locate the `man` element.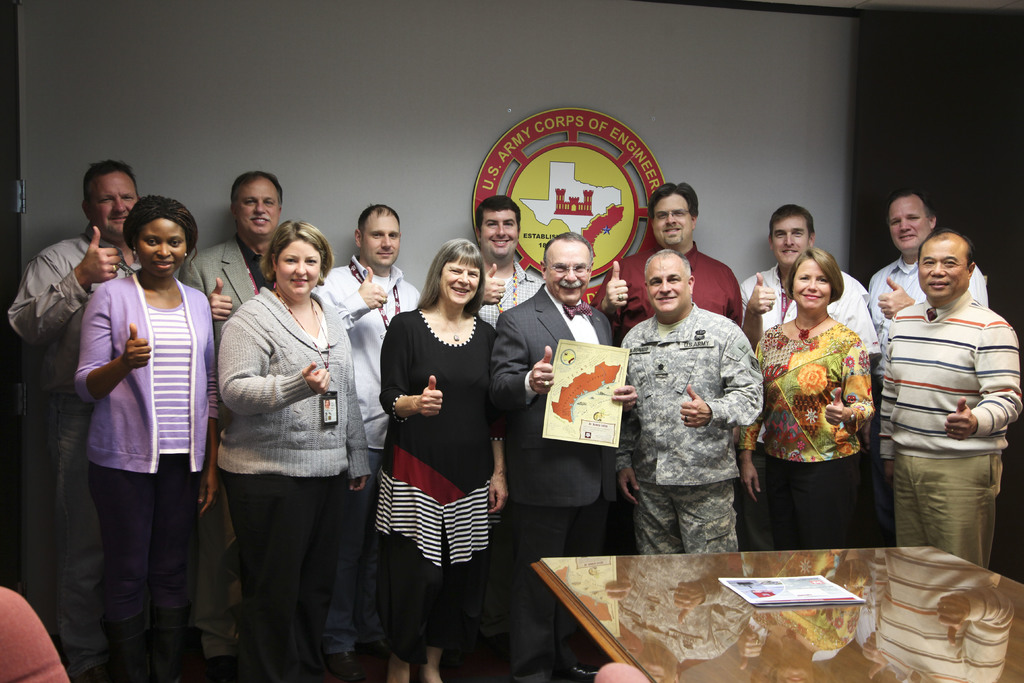
Element bbox: region(4, 160, 143, 682).
